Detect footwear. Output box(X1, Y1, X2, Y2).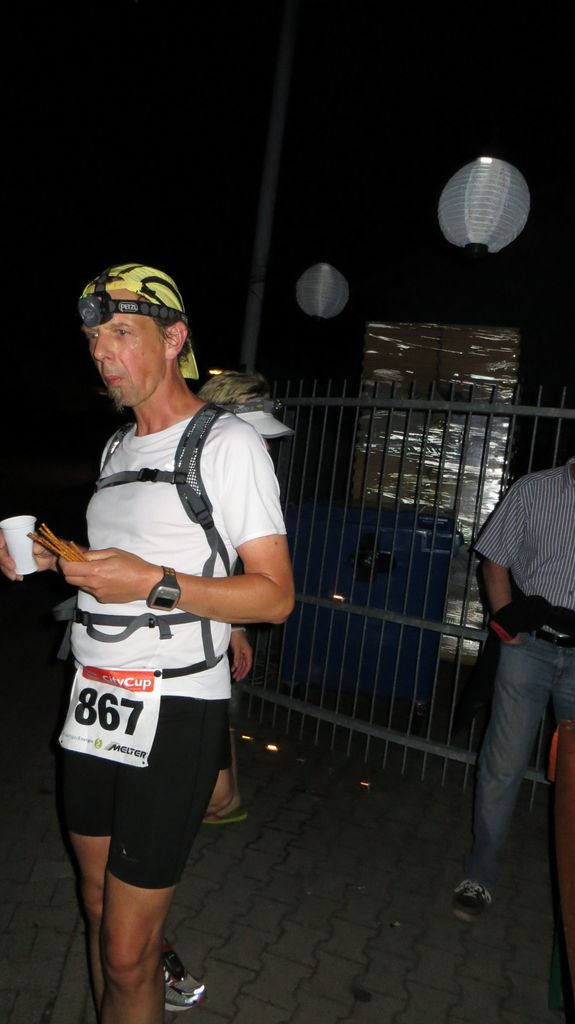
box(166, 939, 209, 1011).
